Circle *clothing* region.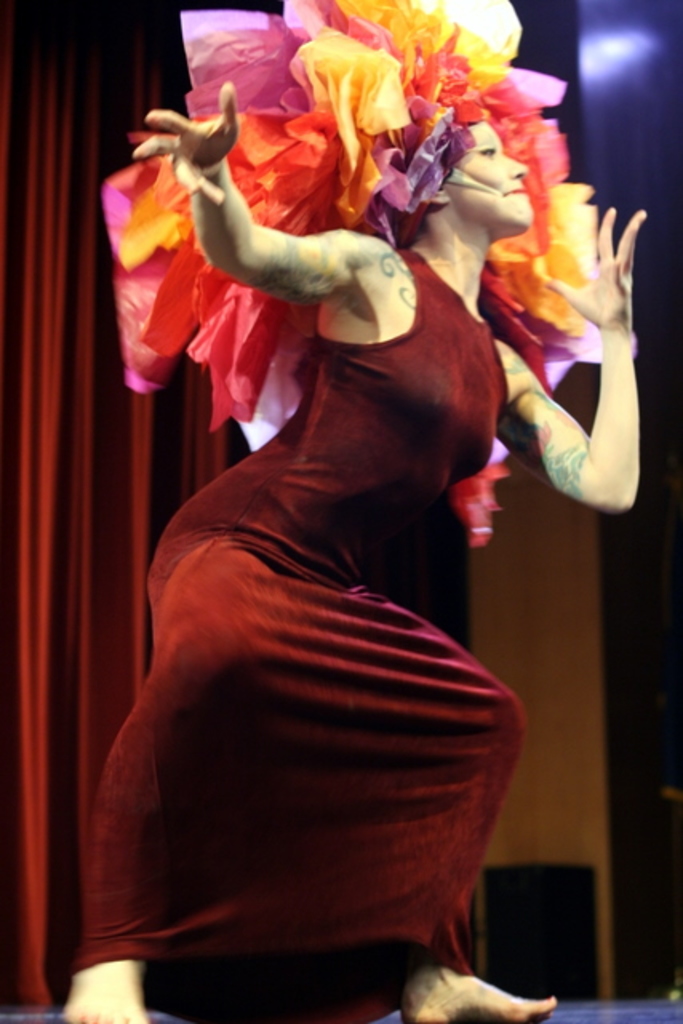
Region: {"x1": 66, "y1": 238, "x2": 534, "y2": 981}.
